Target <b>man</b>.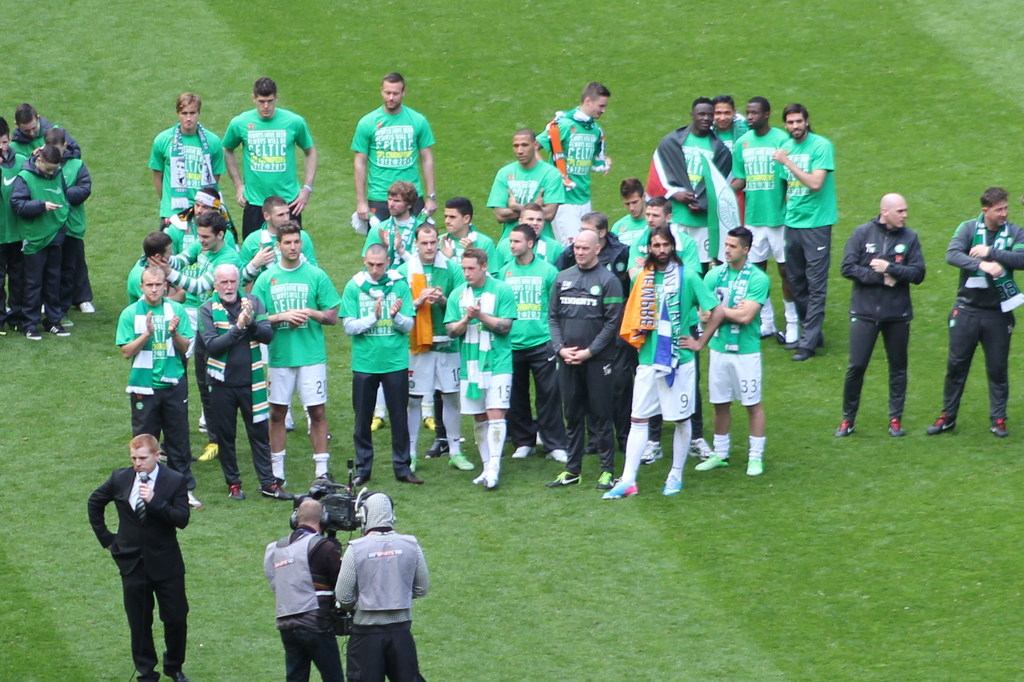
Target region: l=346, t=69, r=443, b=242.
